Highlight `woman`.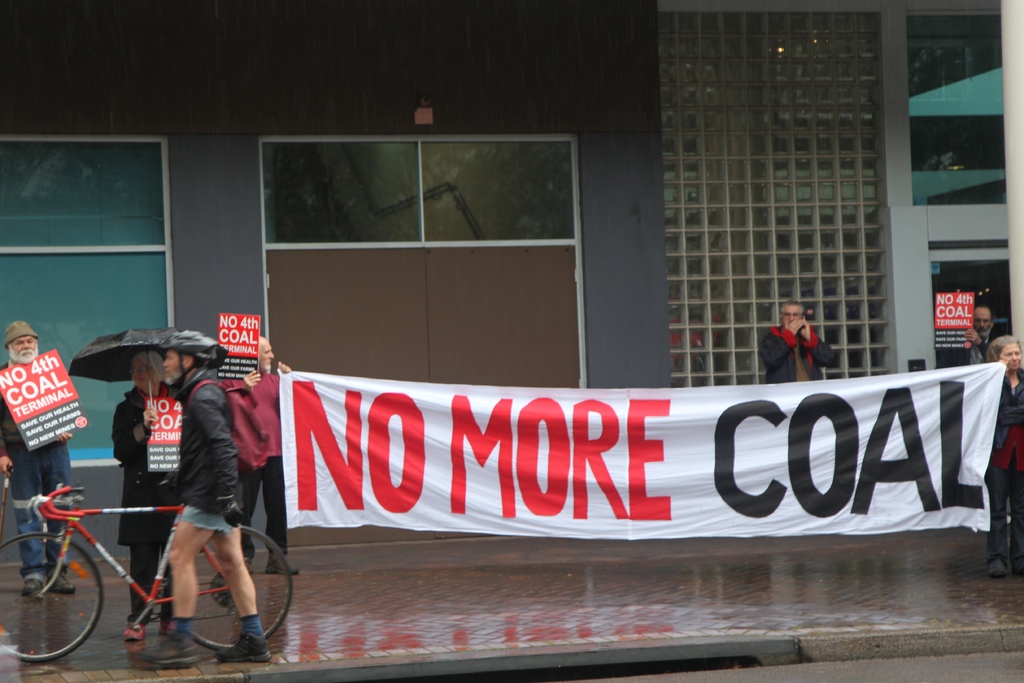
Highlighted region: rect(109, 352, 177, 639).
